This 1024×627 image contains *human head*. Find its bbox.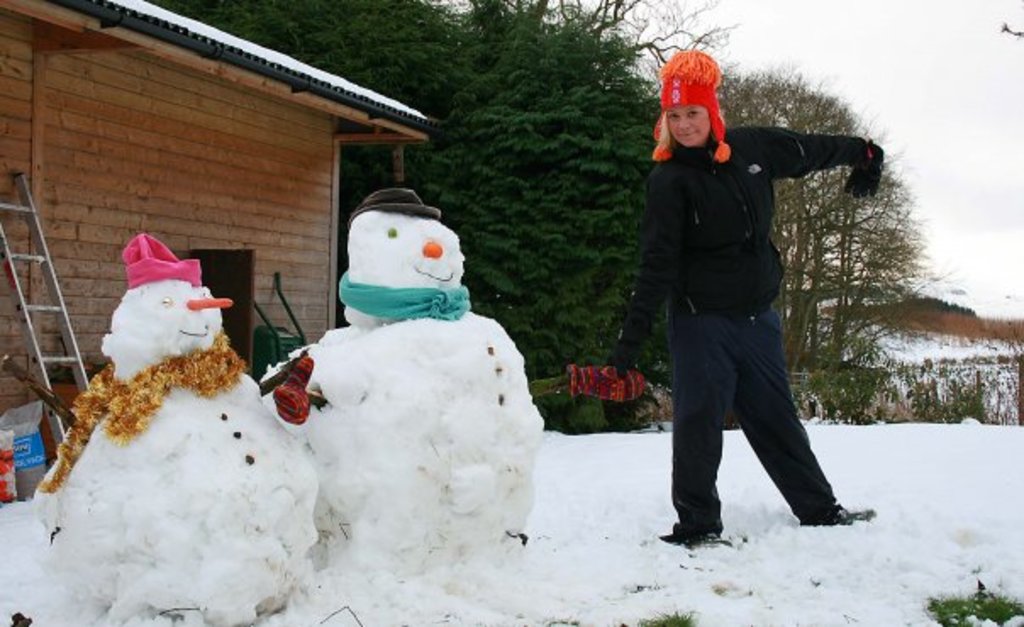
(left=661, top=56, right=710, bottom=146).
